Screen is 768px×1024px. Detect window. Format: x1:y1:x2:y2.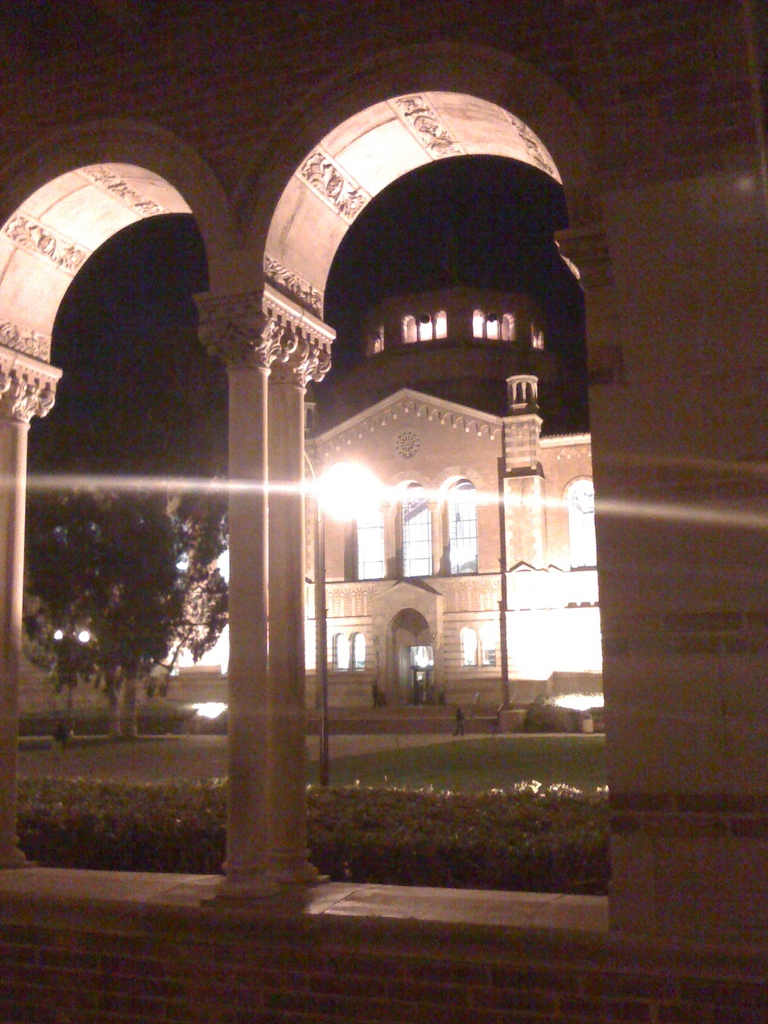
401:306:449:342.
